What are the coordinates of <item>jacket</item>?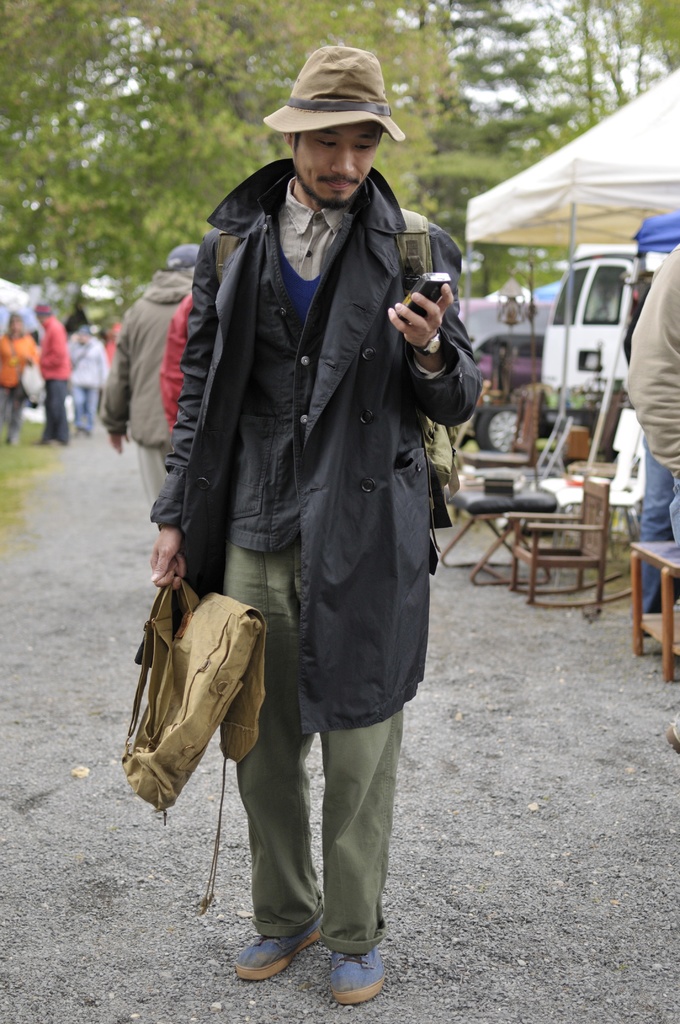
0/333/33/390.
